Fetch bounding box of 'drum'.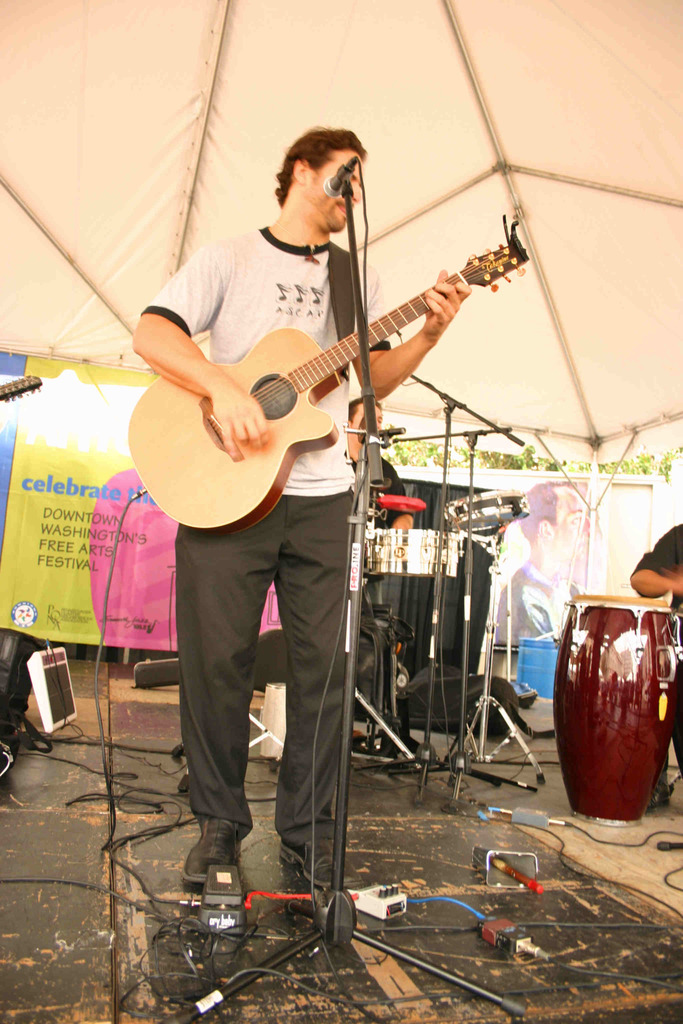
Bbox: (349, 519, 468, 584).
